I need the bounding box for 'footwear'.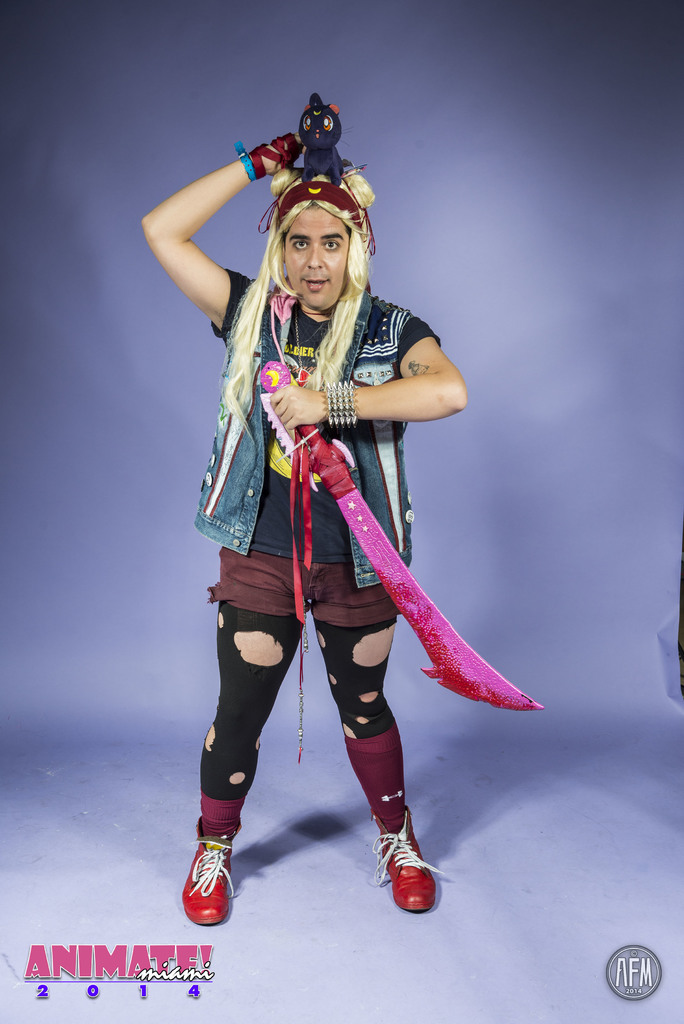
Here it is: (366,835,448,912).
